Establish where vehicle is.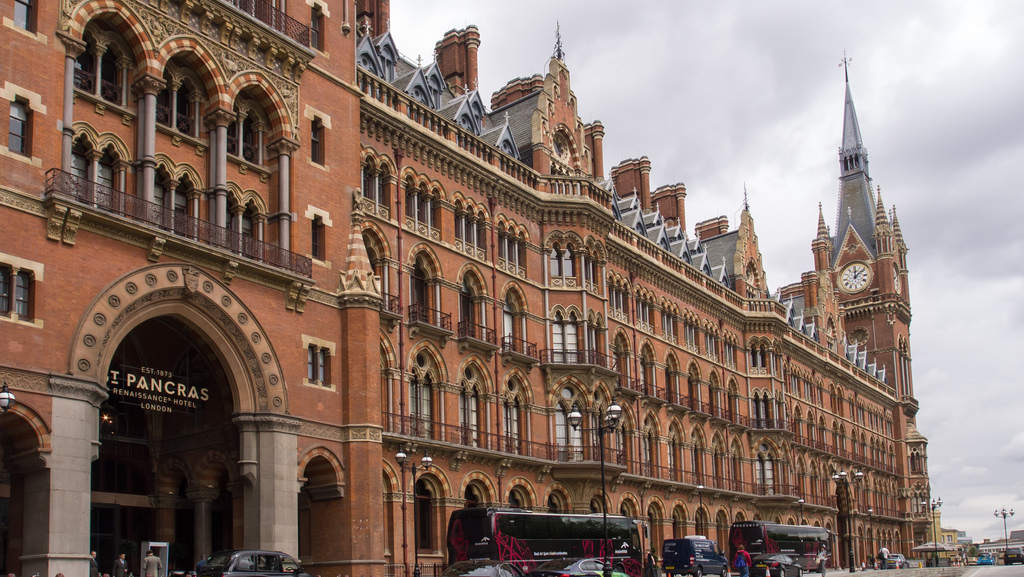
Established at locate(659, 533, 731, 576).
